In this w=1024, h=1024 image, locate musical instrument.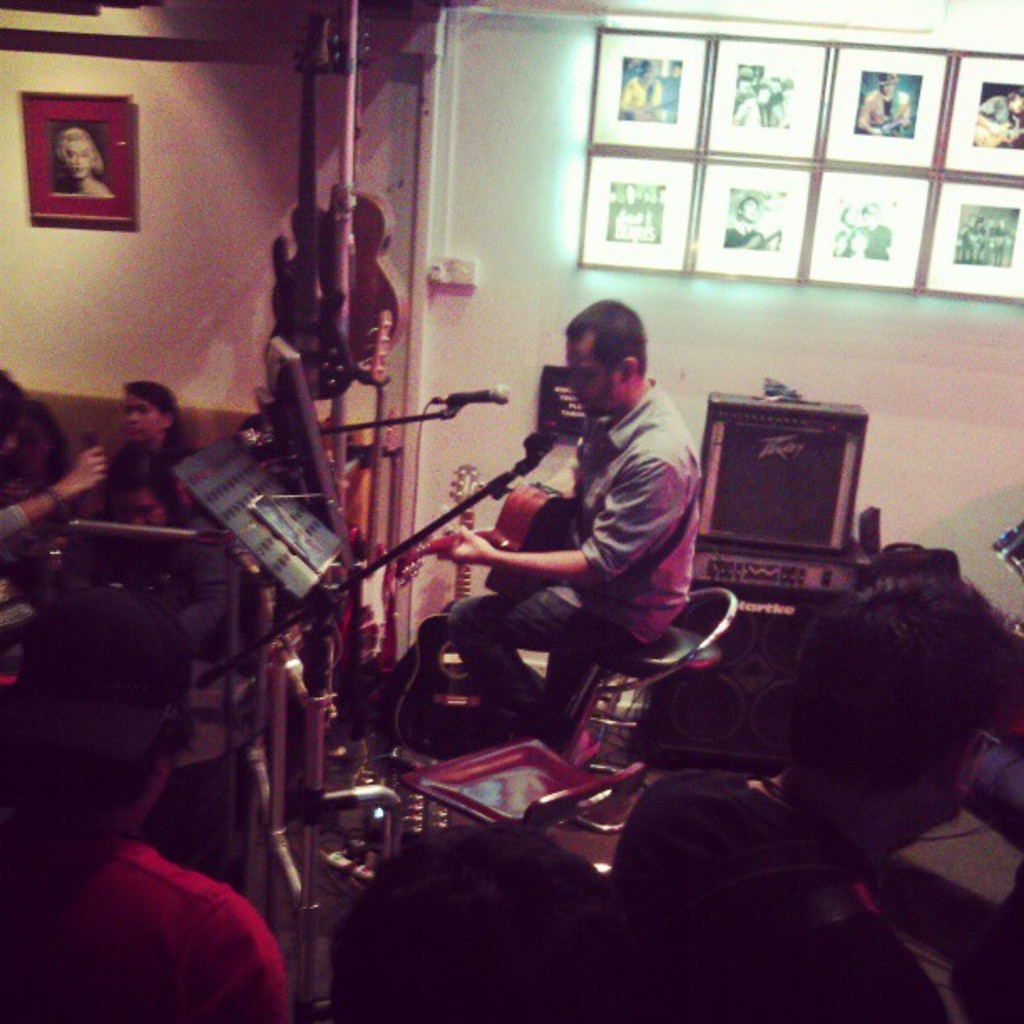
Bounding box: 393,484,571,602.
